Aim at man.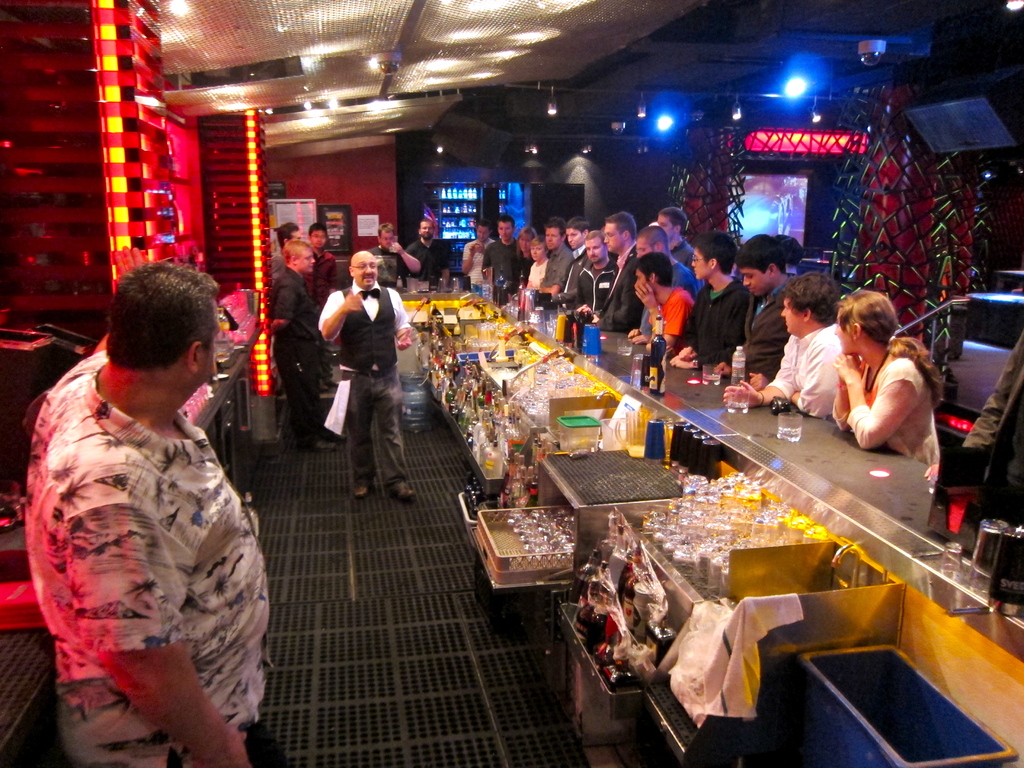
Aimed at pyautogui.locateOnScreen(461, 216, 495, 298).
